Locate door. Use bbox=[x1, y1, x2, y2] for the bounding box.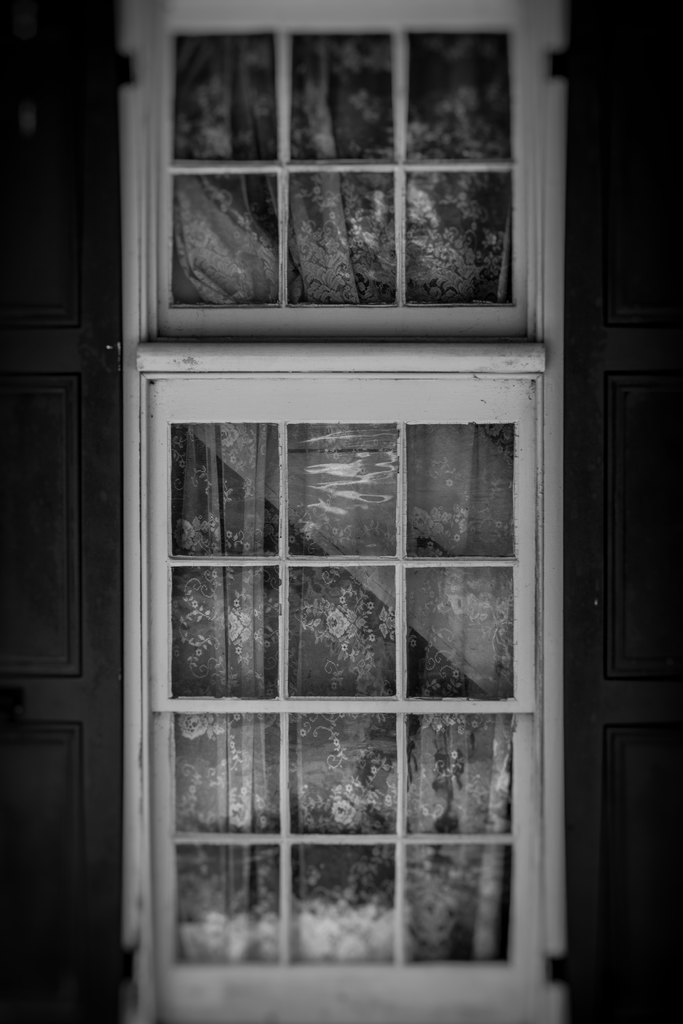
bbox=[544, 0, 682, 1023].
